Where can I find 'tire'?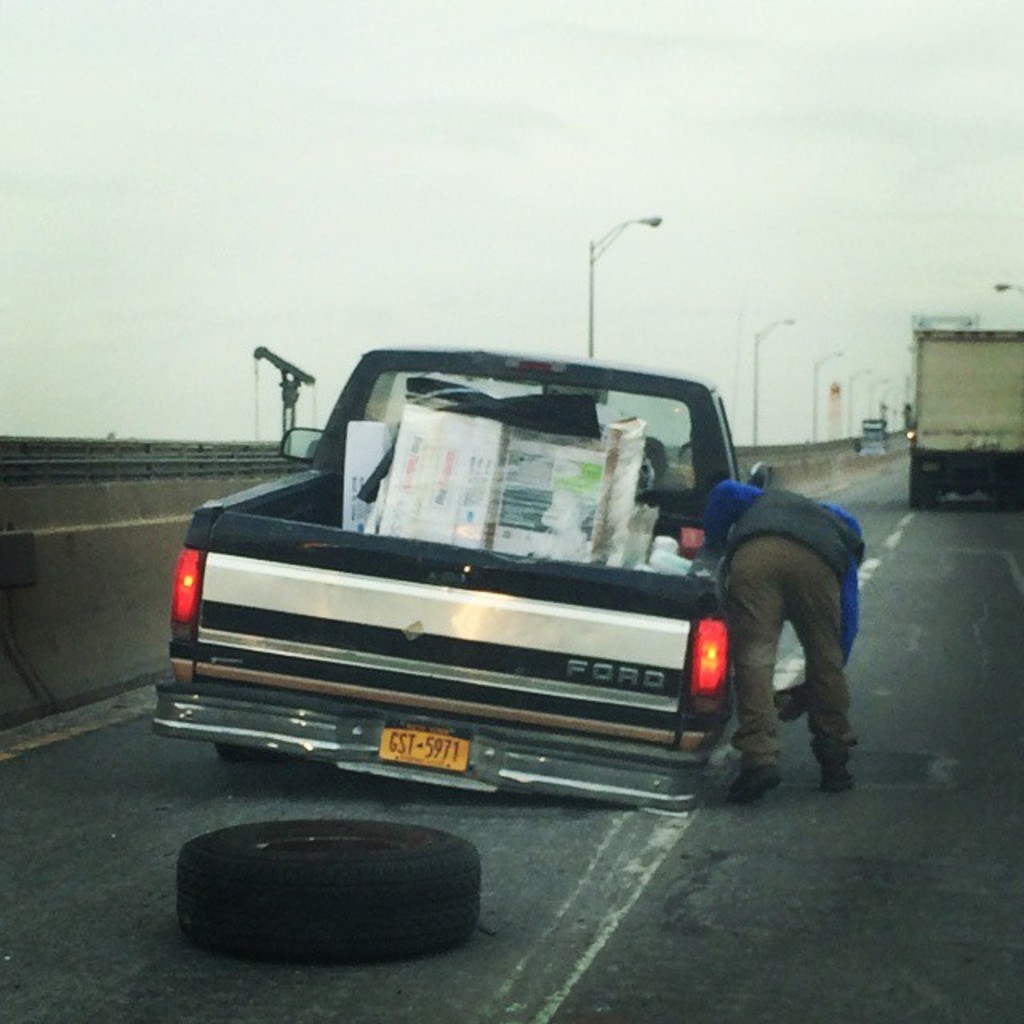
You can find it at bbox=[149, 816, 506, 971].
